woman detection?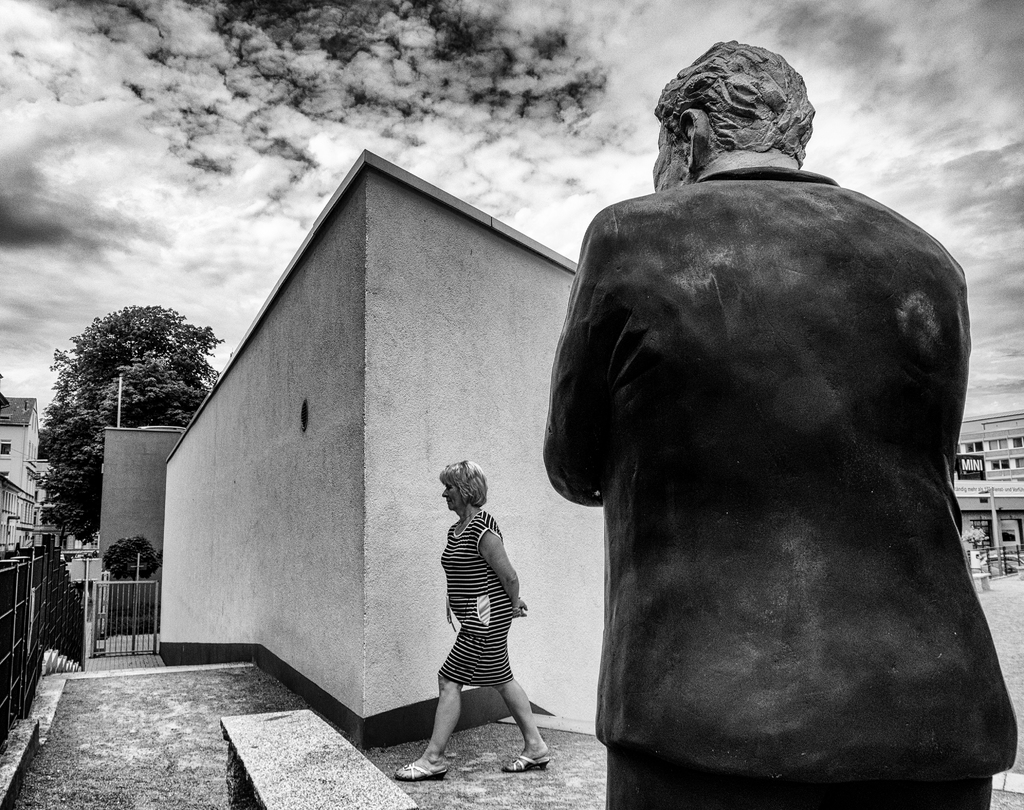
397, 457, 550, 781
